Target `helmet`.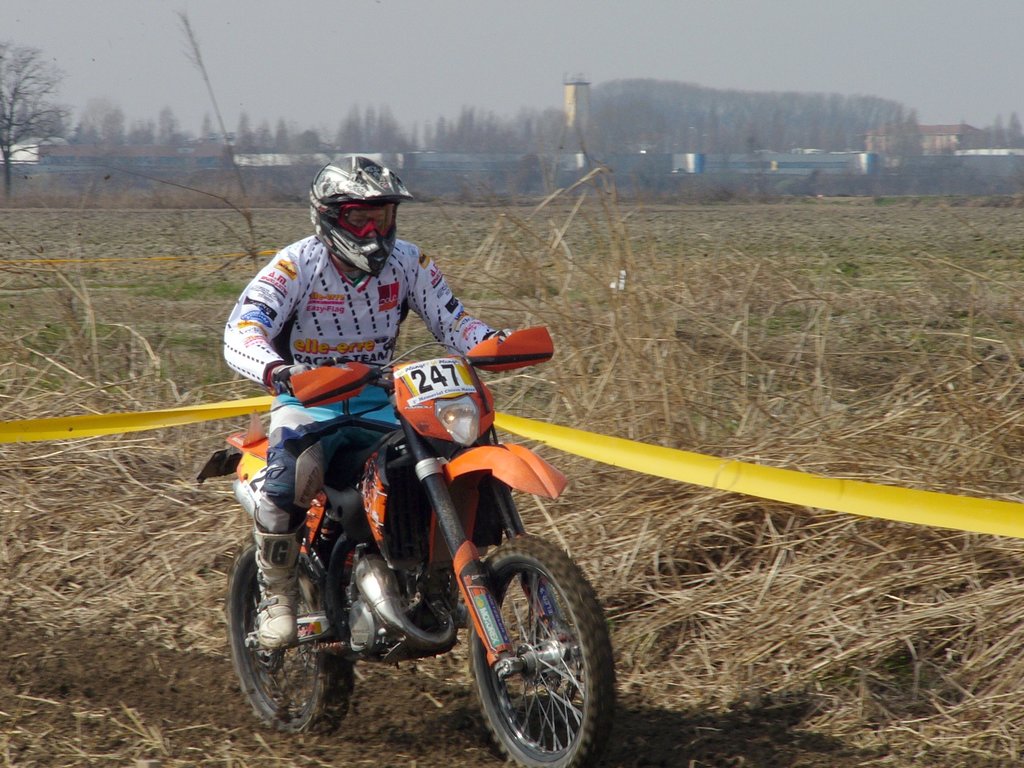
Target region: <region>300, 156, 404, 258</region>.
